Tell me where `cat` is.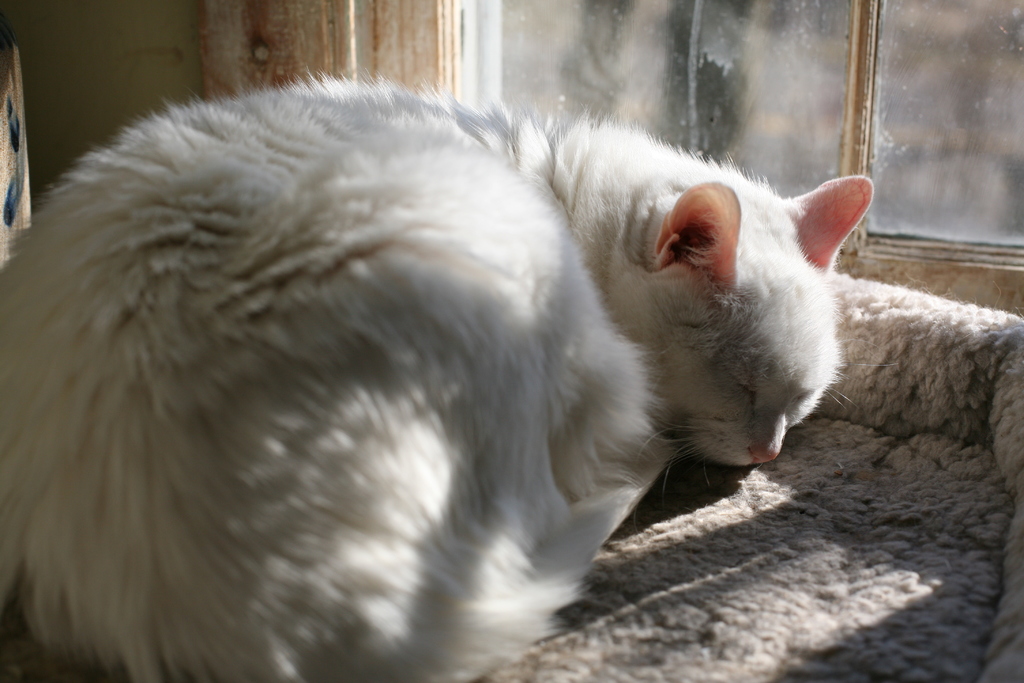
`cat` is at detection(0, 68, 872, 682).
